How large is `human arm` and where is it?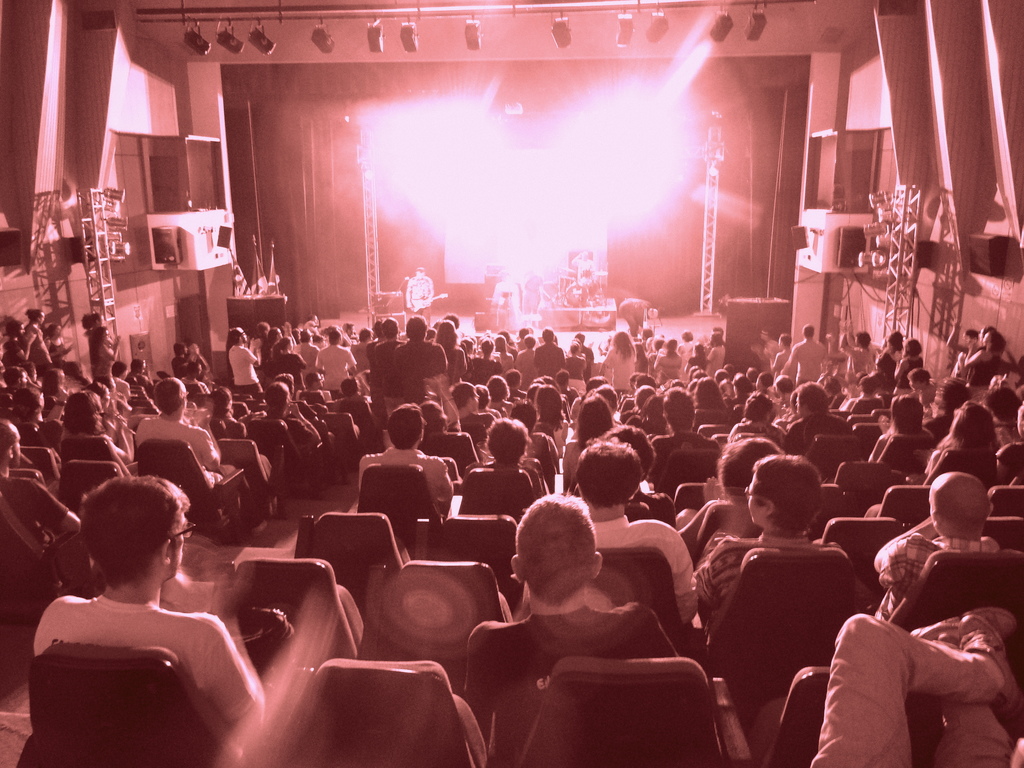
Bounding box: crop(835, 332, 856, 354).
